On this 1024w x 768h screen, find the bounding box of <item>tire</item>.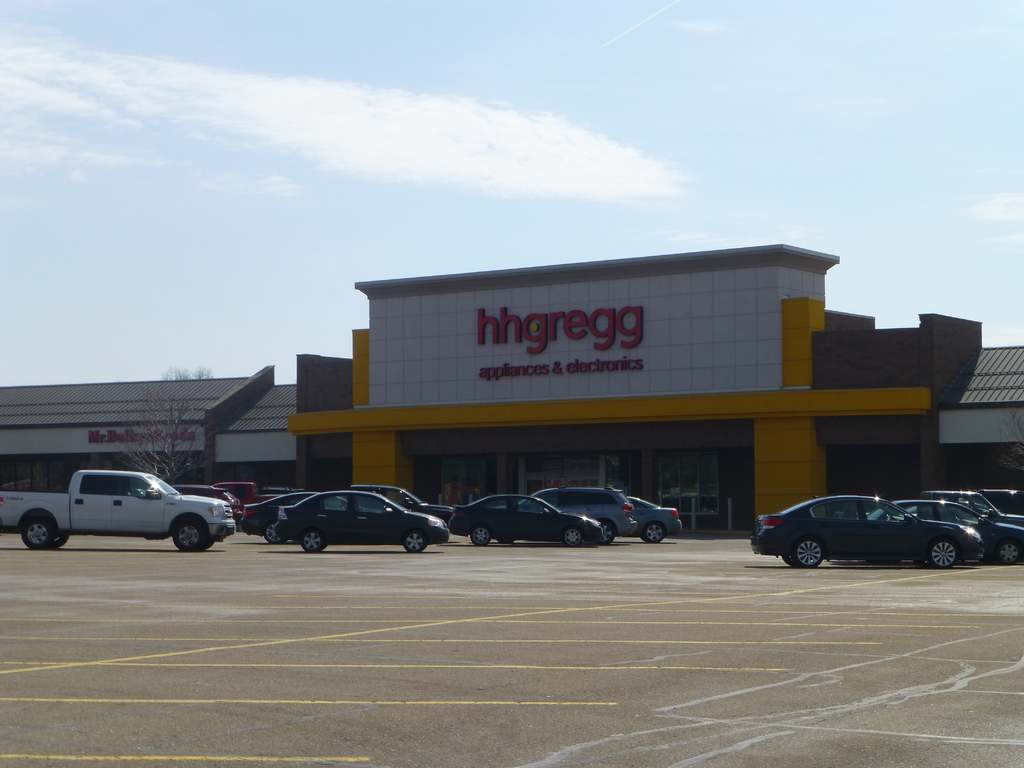
Bounding box: crop(566, 528, 584, 545).
